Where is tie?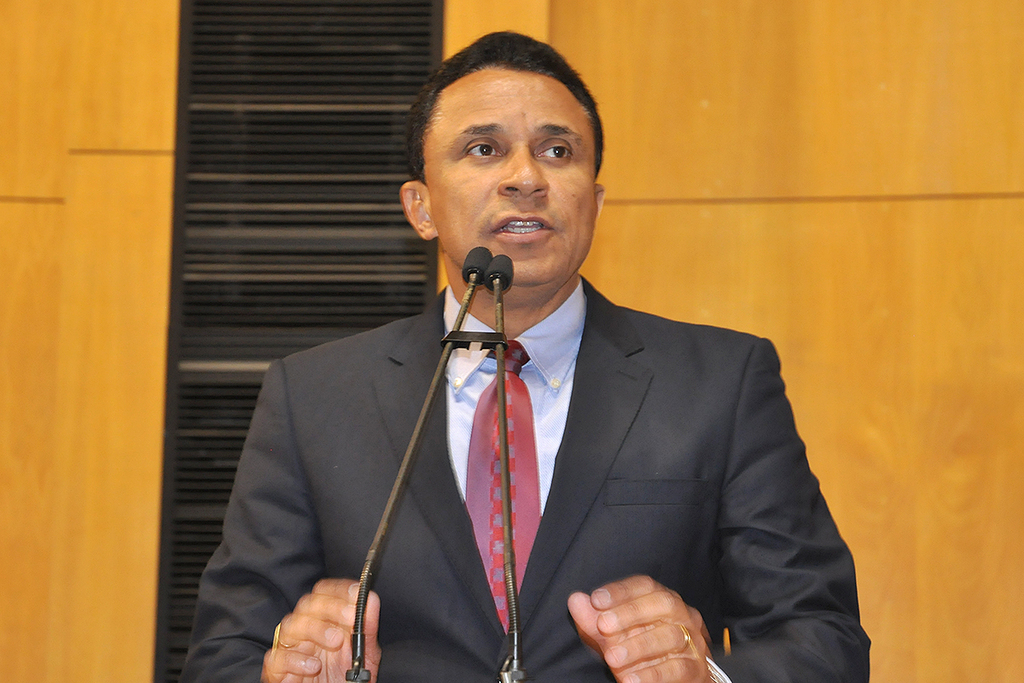
[463,340,544,634].
